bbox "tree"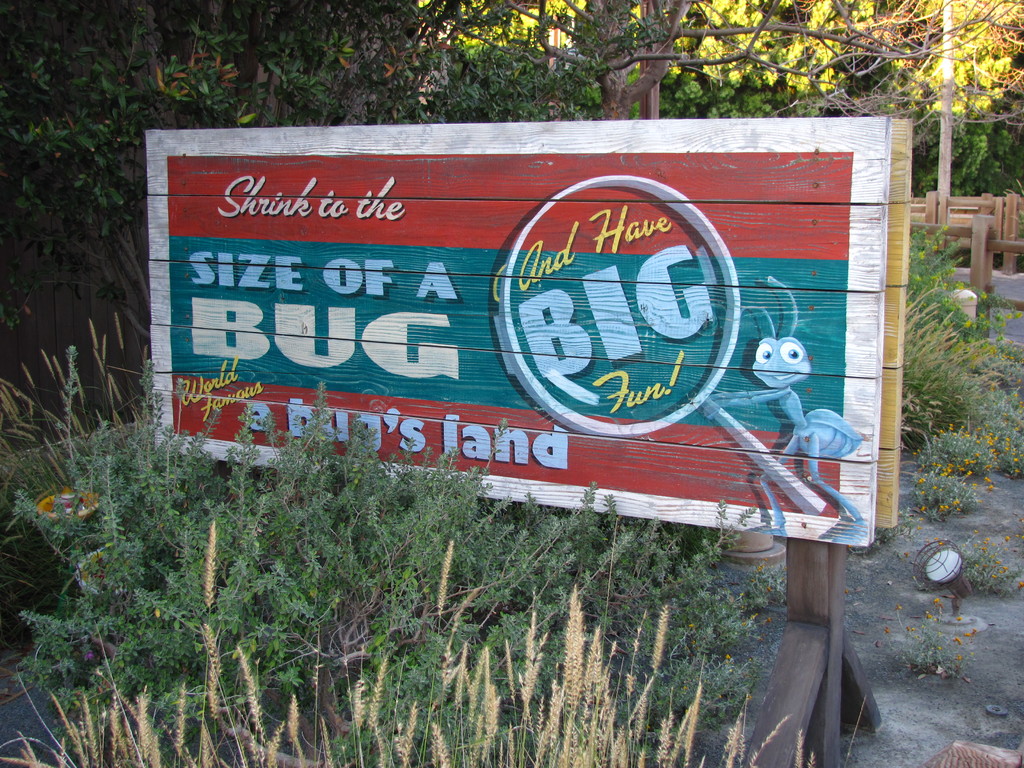
bbox=(396, 0, 1023, 116)
